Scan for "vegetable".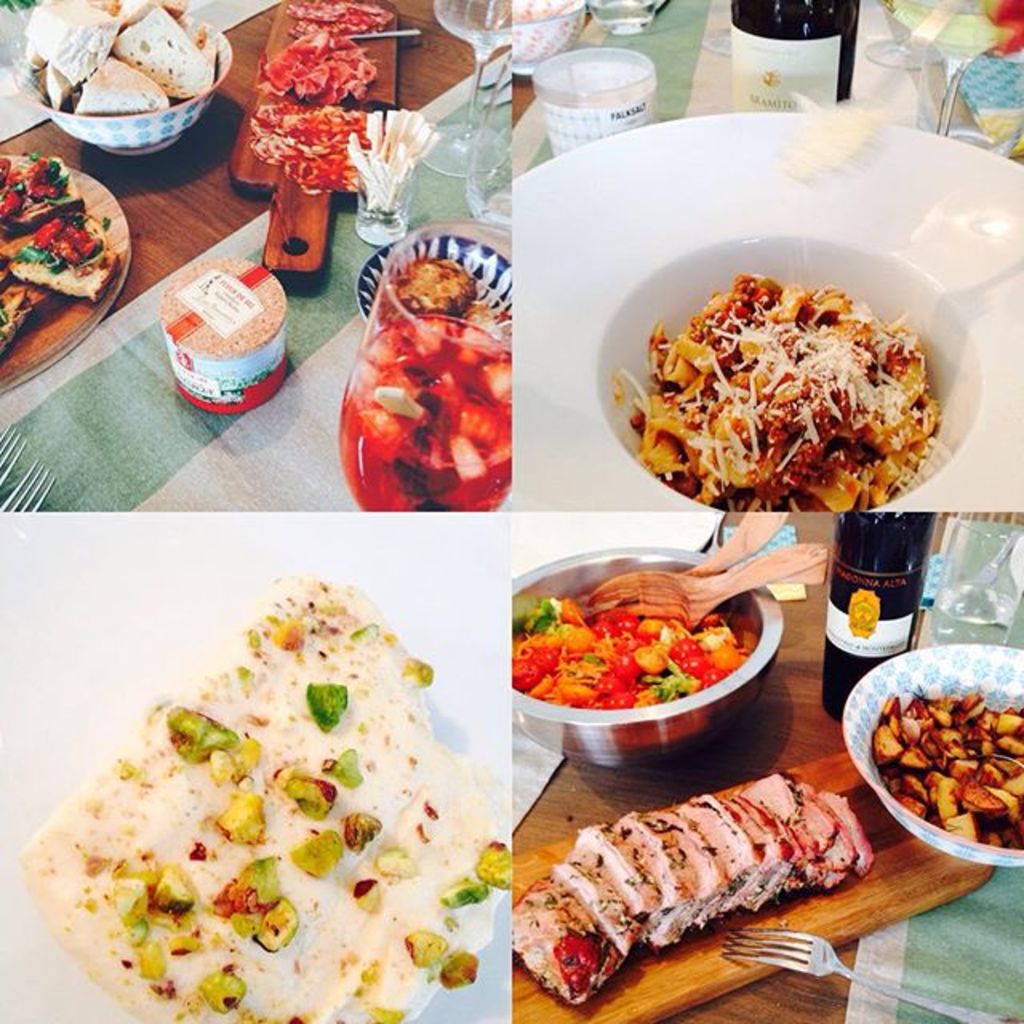
Scan result: locate(963, 778, 1006, 816).
